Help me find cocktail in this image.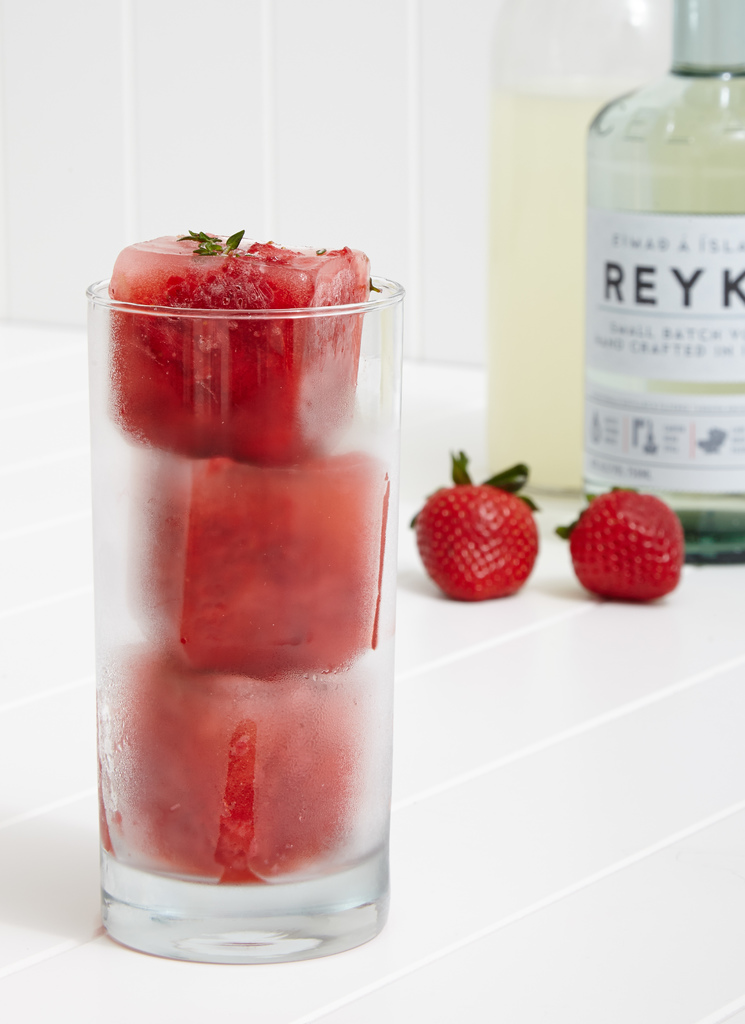
Found it: locate(80, 227, 404, 960).
